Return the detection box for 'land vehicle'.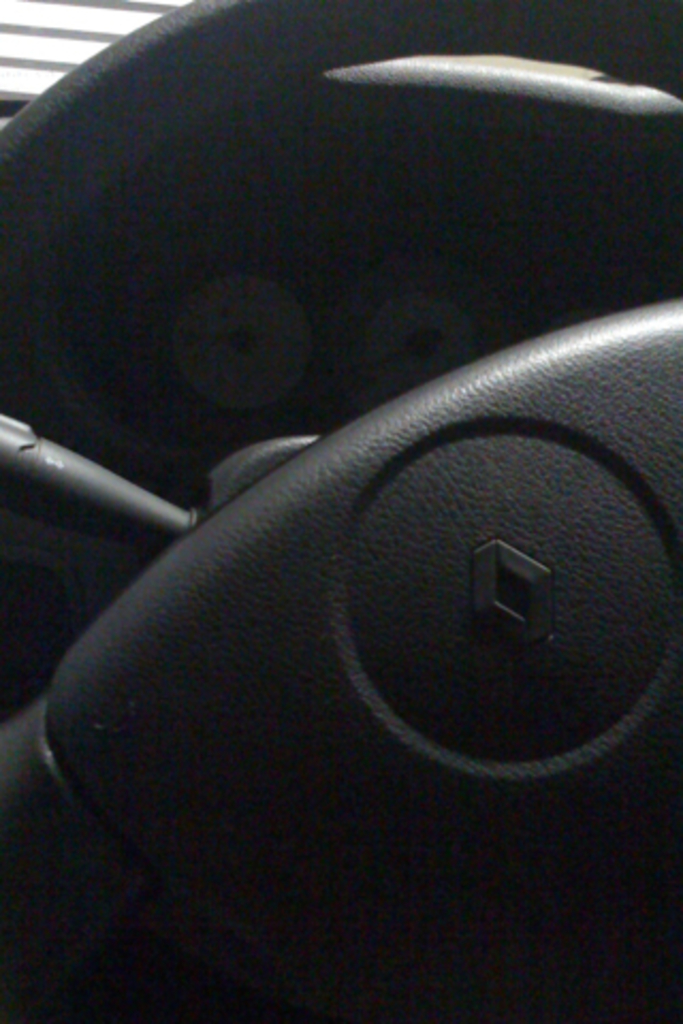
(0, 0, 681, 1022).
